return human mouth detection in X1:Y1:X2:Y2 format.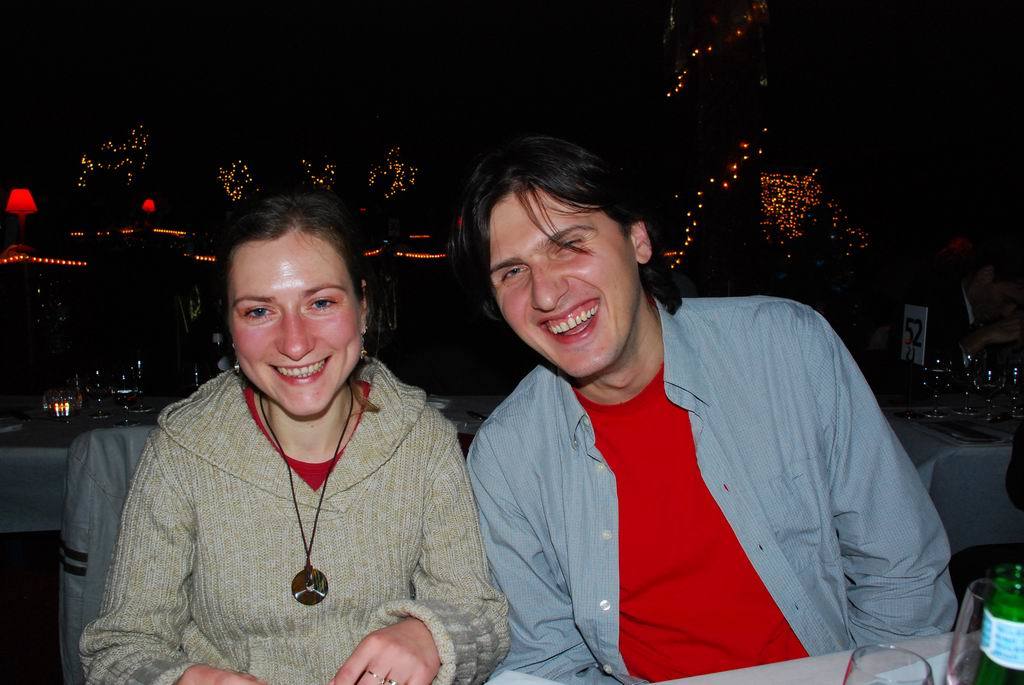
539:293:601:344.
